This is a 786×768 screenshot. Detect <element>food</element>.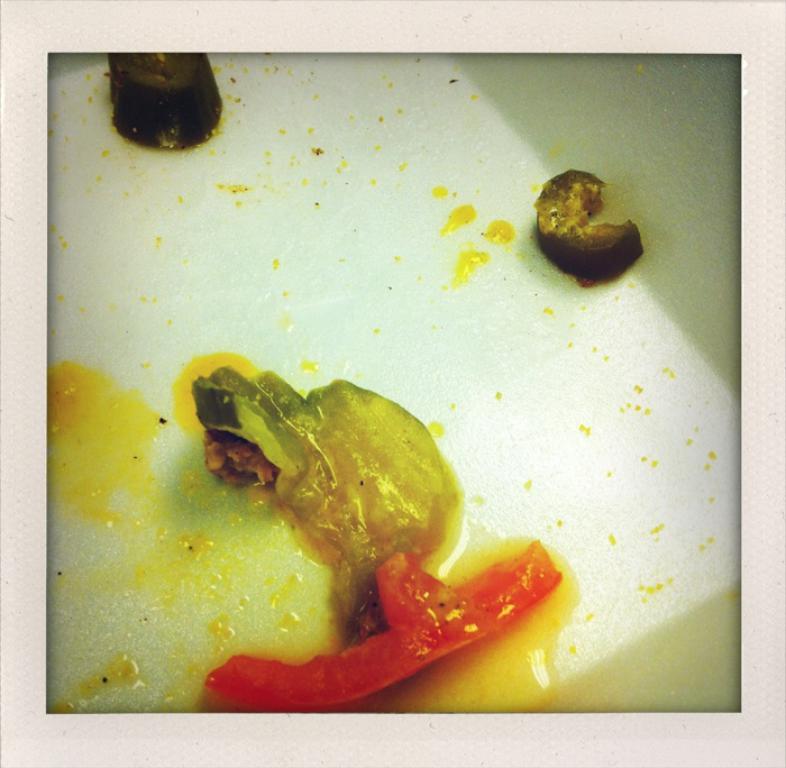
Rect(131, 331, 520, 686).
